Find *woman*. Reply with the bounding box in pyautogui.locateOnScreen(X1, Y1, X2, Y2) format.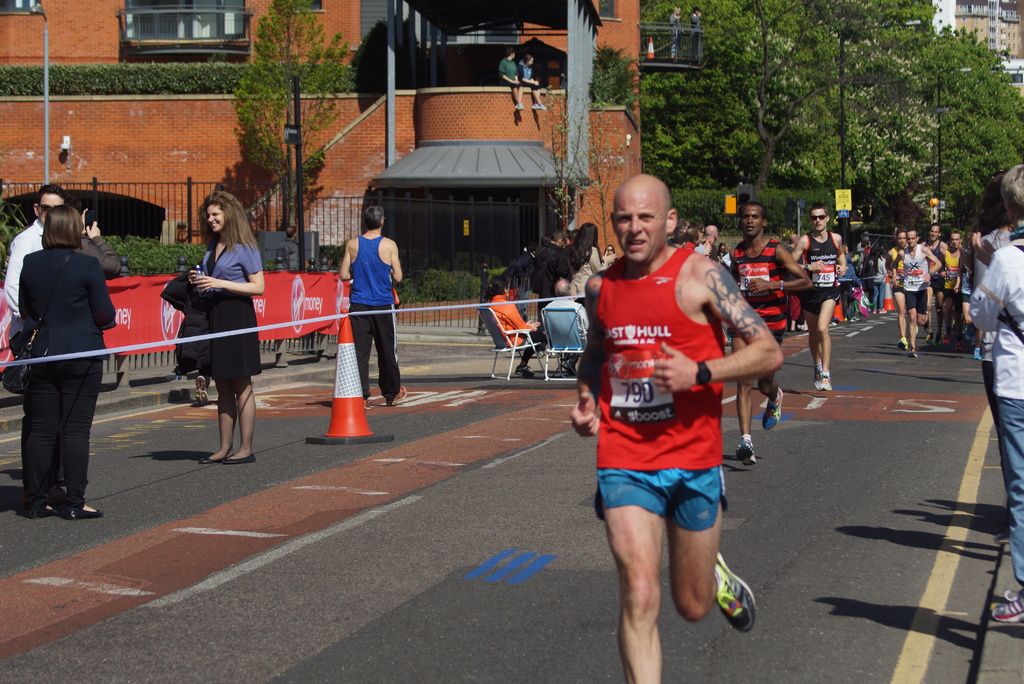
pyautogui.locateOnScreen(18, 205, 119, 516).
